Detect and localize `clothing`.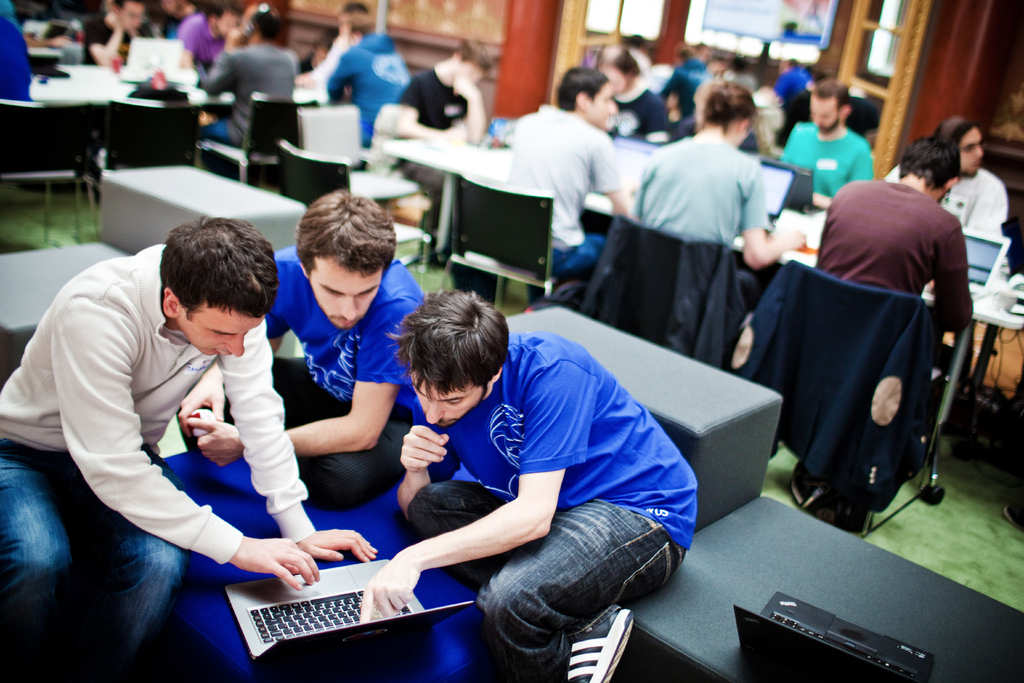
Localized at rect(883, 160, 1020, 268).
